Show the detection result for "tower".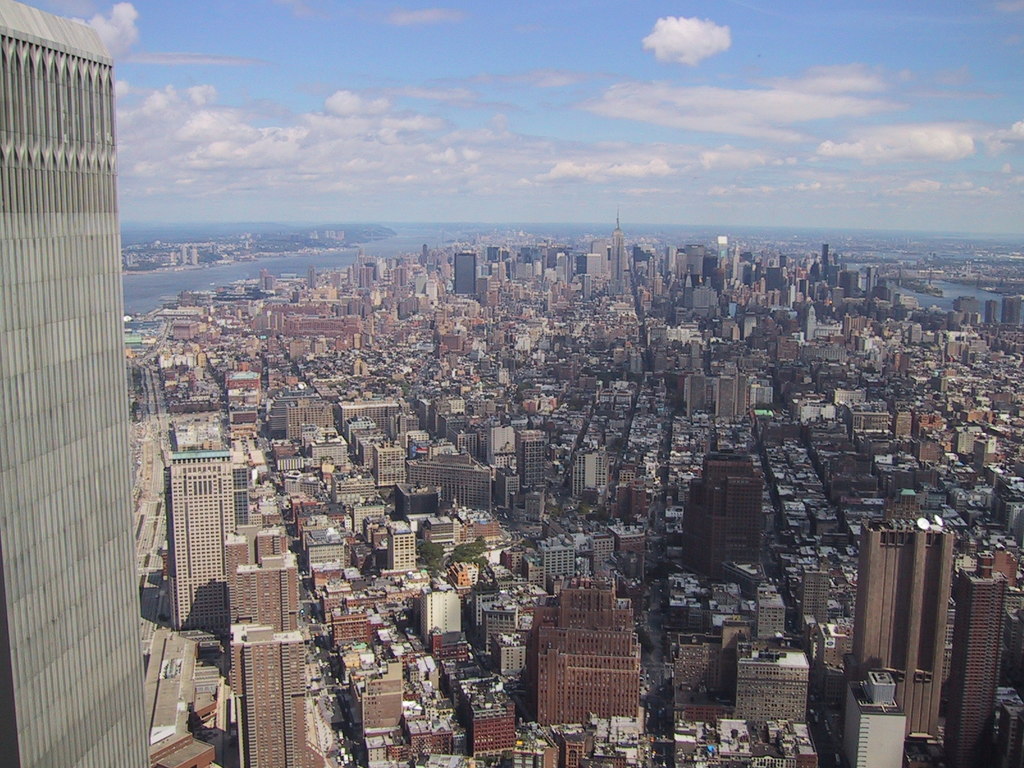
x1=15, y1=12, x2=166, y2=696.
